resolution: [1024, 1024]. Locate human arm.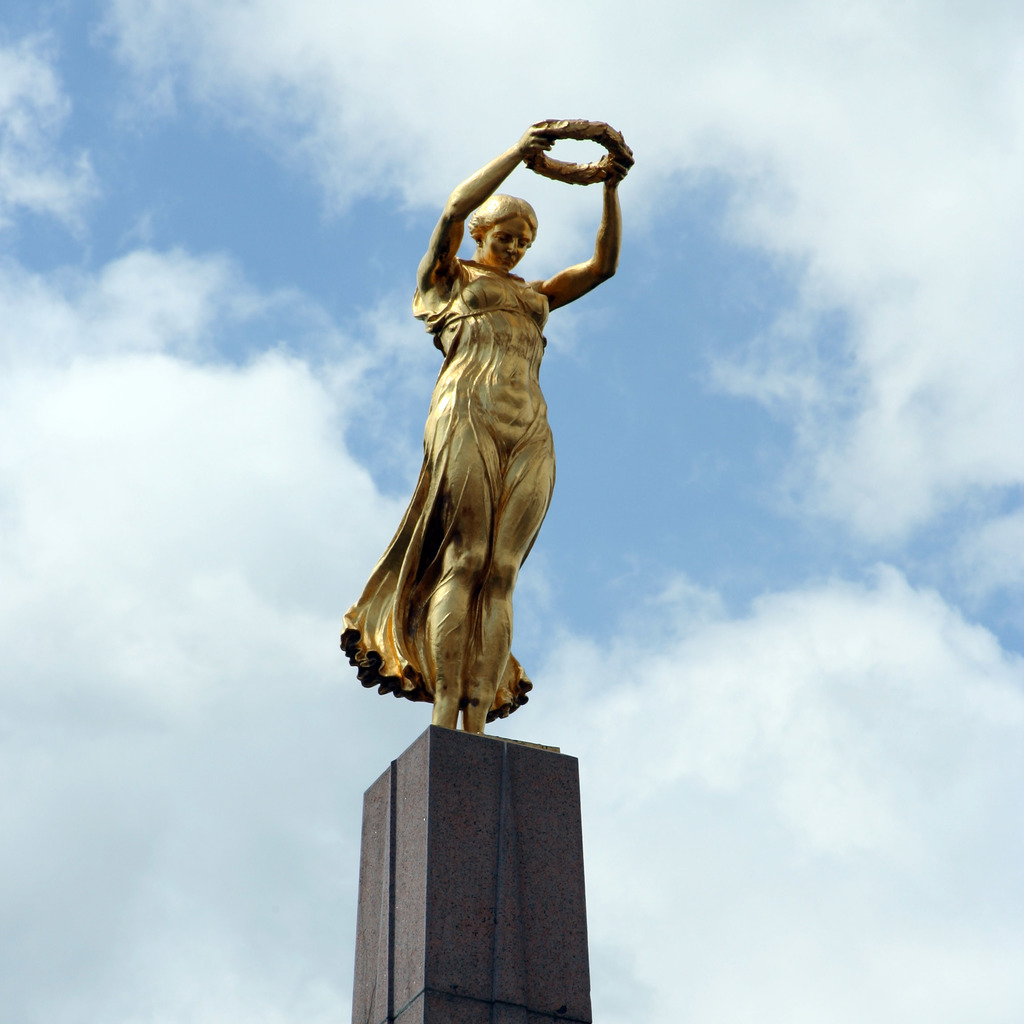
BBox(538, 155, 636, 336).
